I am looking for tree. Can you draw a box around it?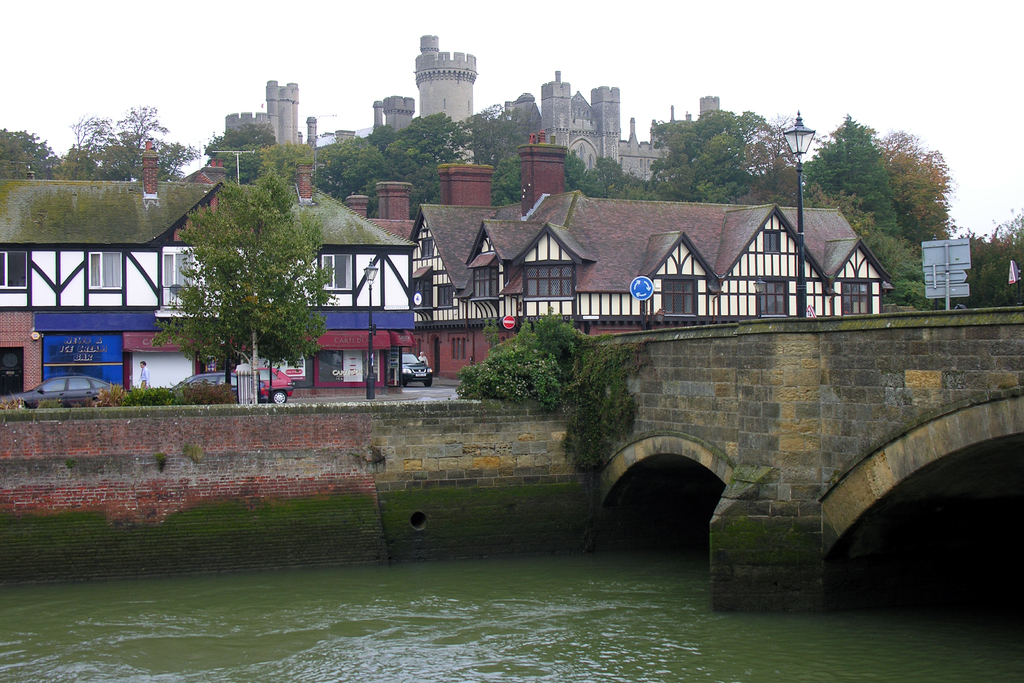
Sure, the bounding box is [385,119,477,227].
